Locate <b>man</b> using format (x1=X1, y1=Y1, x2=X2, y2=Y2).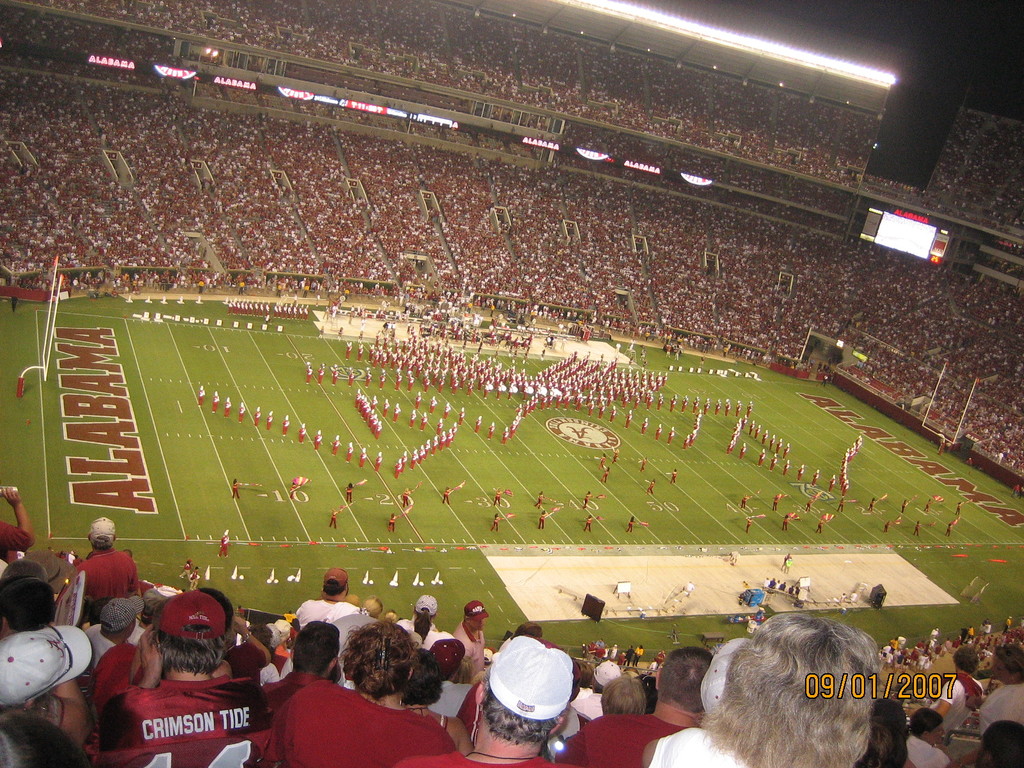
(x1=445, y1=403, x2=452, y2=417).
